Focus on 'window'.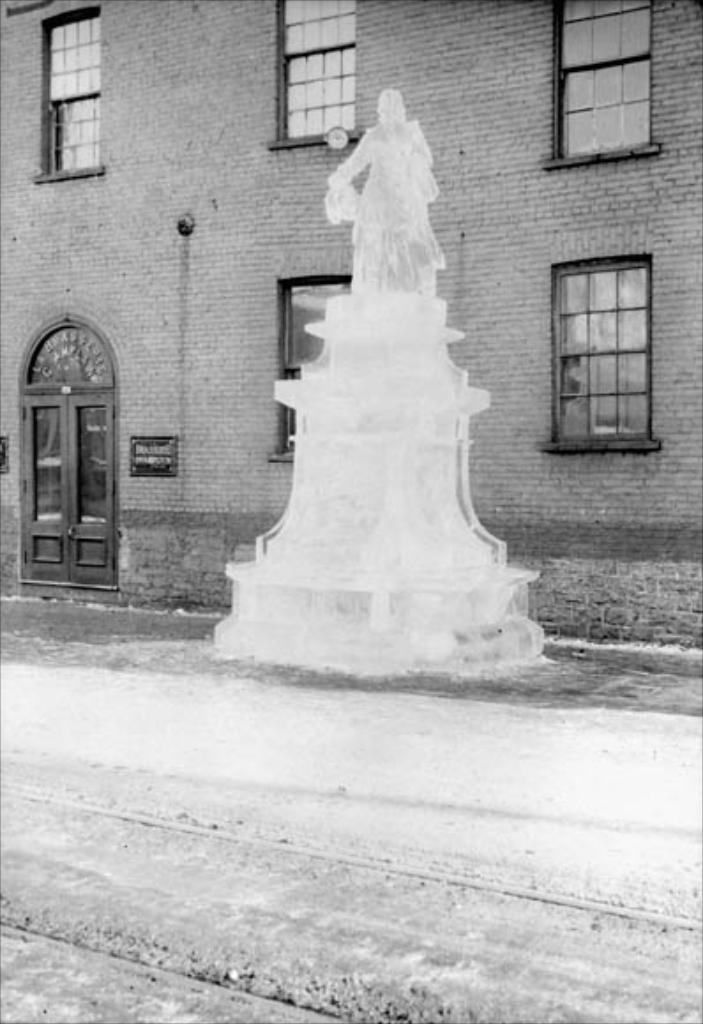
Focused at 267, 275, 359, 463.
